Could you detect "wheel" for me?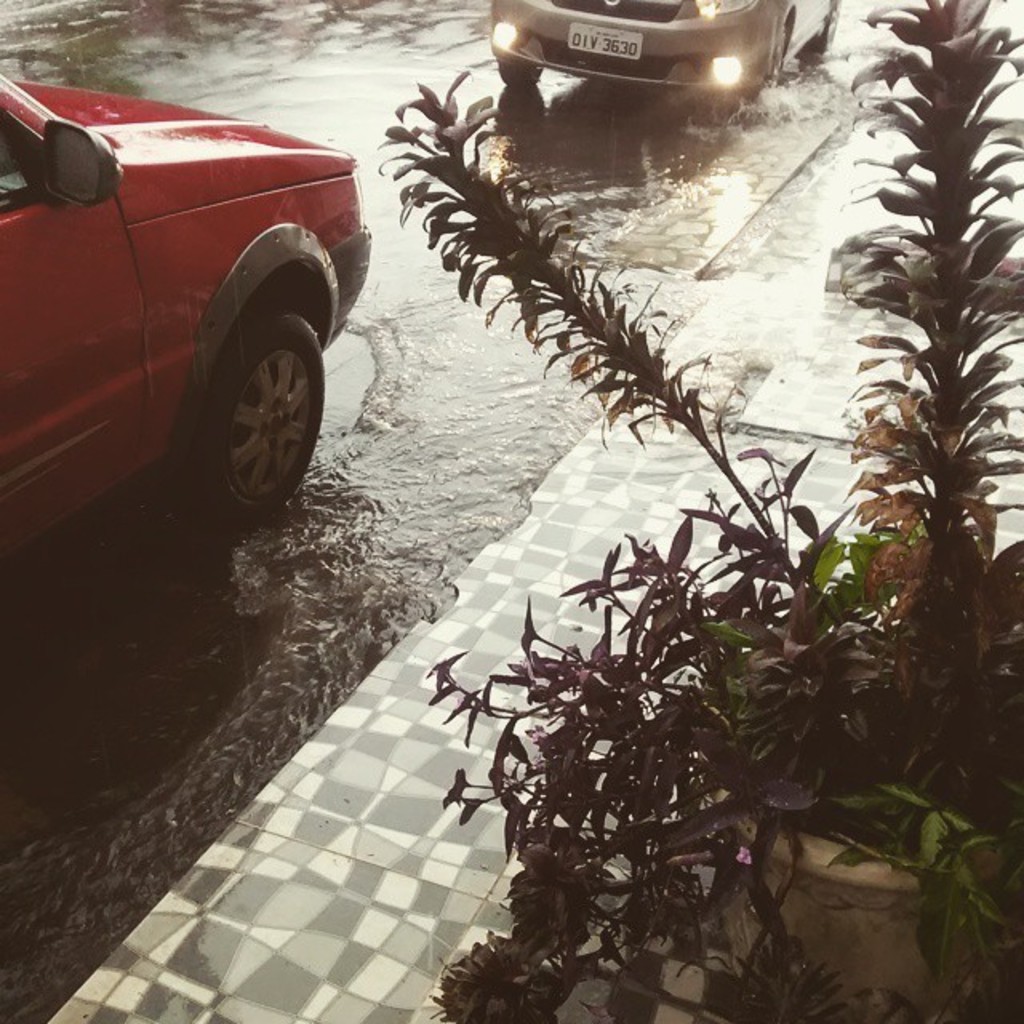
Detection result: bbox=(798, 3, 842, 54).
